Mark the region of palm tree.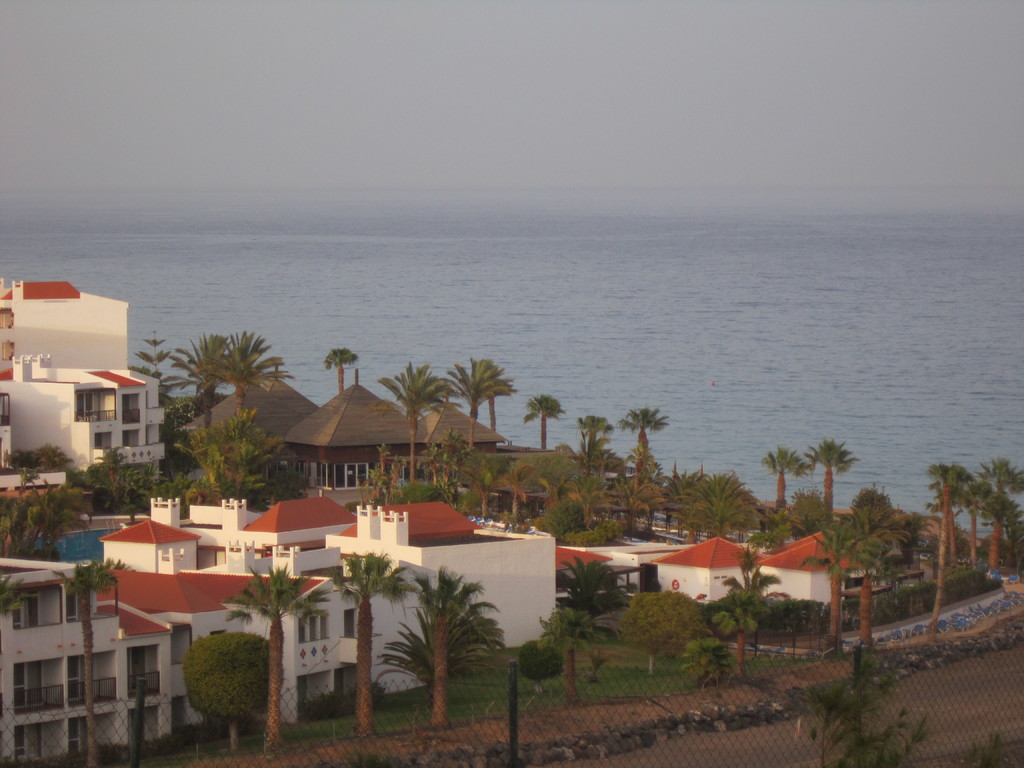
Region: [x1=367, y1=580, x2=502, y2=721].
